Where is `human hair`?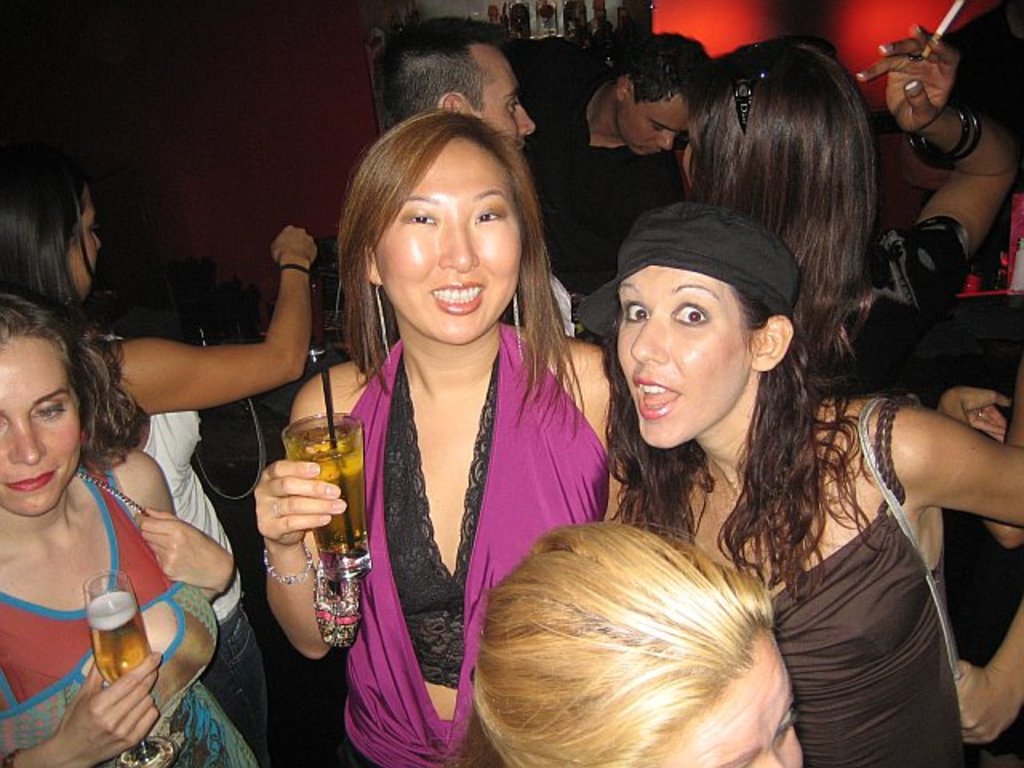
region(0, 288, 147, 472).
